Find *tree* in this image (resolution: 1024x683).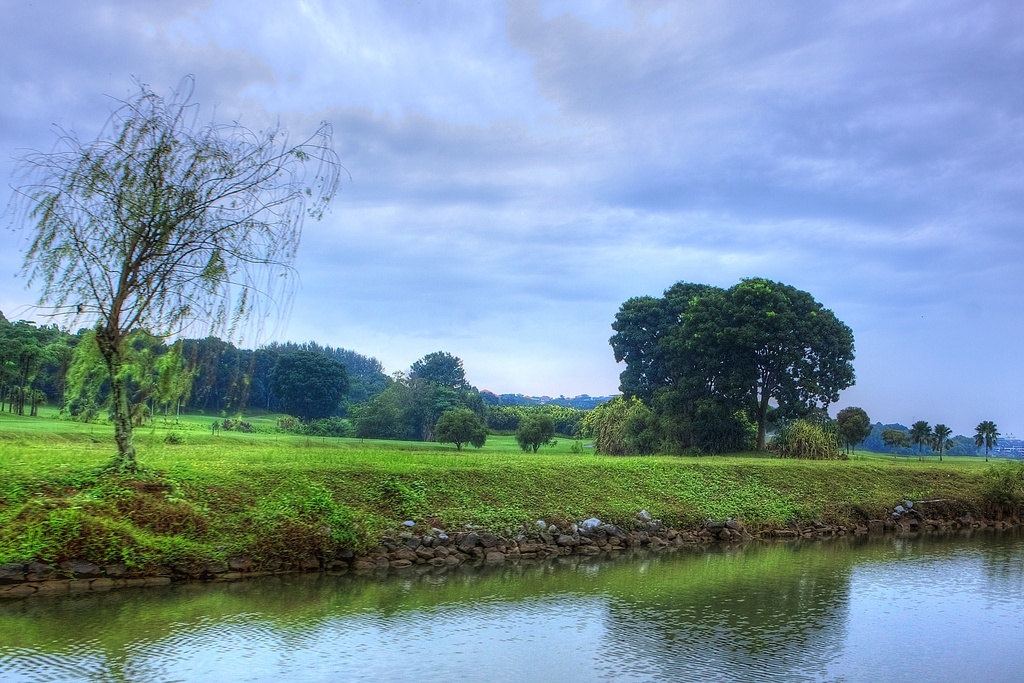
bbox(440, 407, 483, 449).
